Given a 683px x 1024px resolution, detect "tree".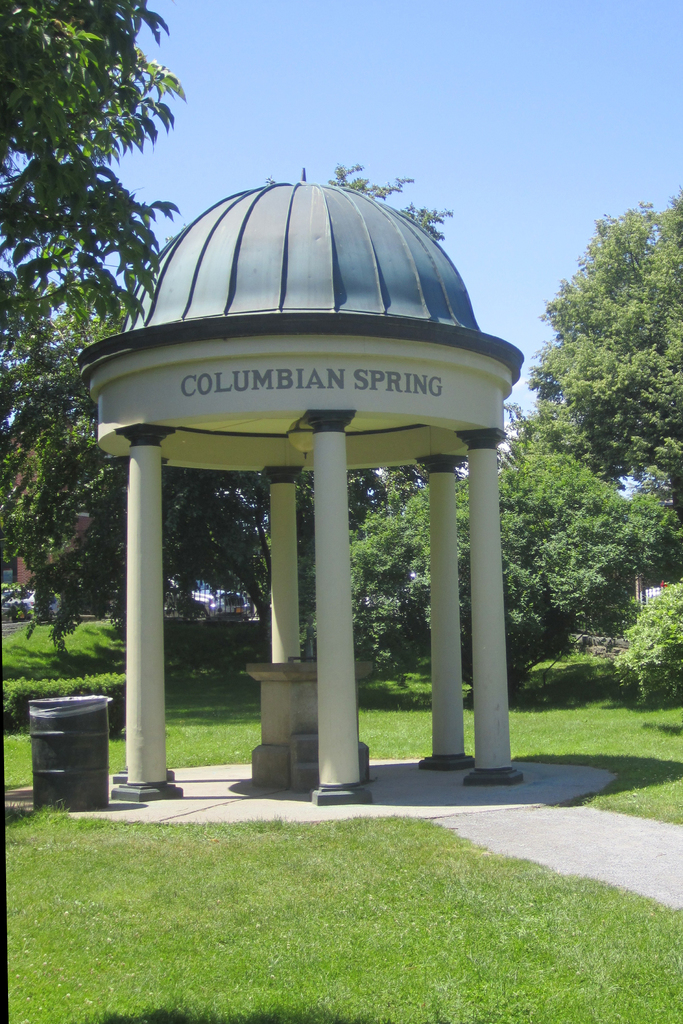
pyautogui.locateOnScreen(525, 187, 680, 509).
